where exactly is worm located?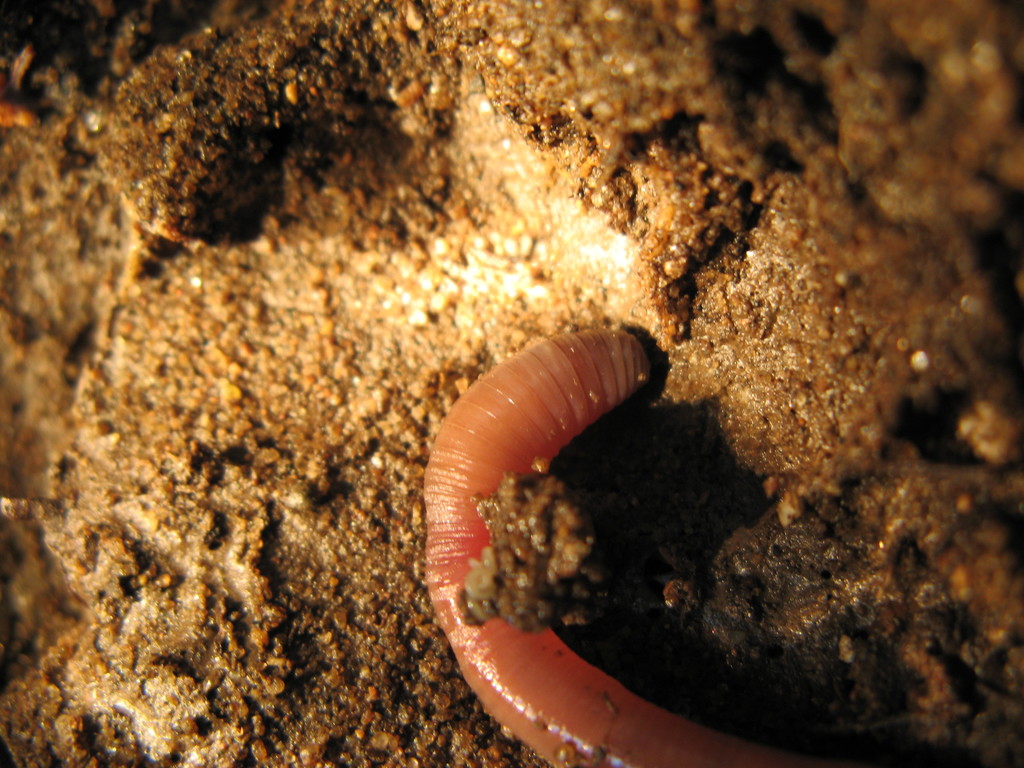
Its bounding box is 428/318/802/767.
